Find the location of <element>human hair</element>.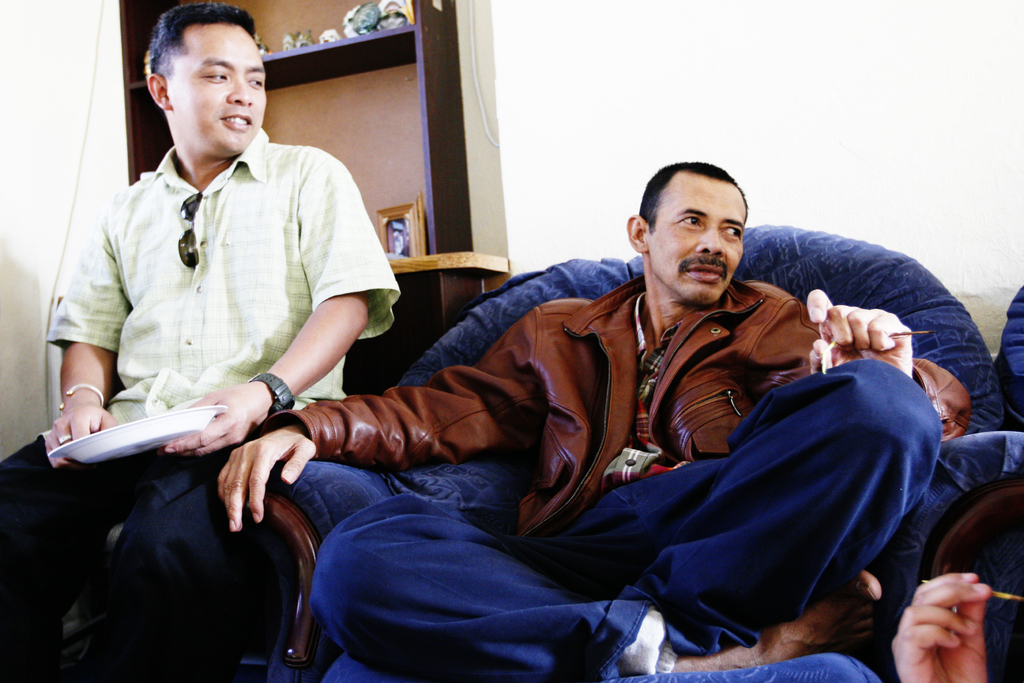
Location: Rect(147, 1, 259, 83).
